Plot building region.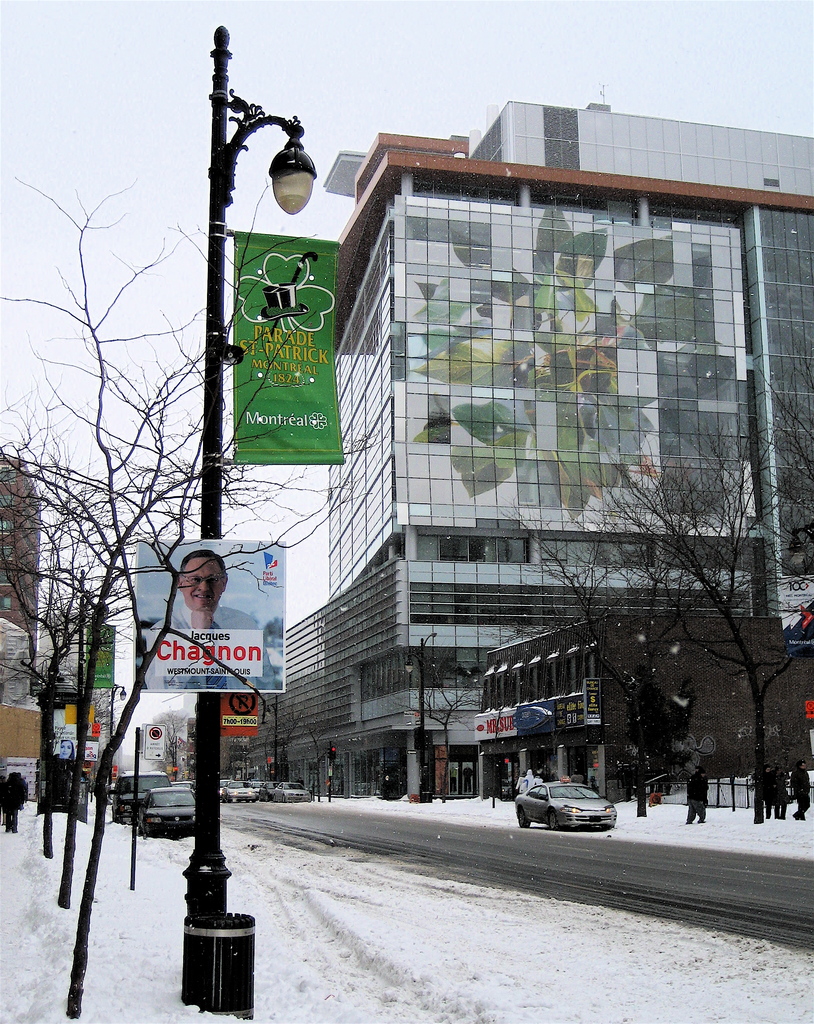
Plotted at bbox=[0, 452, 114, 785].
